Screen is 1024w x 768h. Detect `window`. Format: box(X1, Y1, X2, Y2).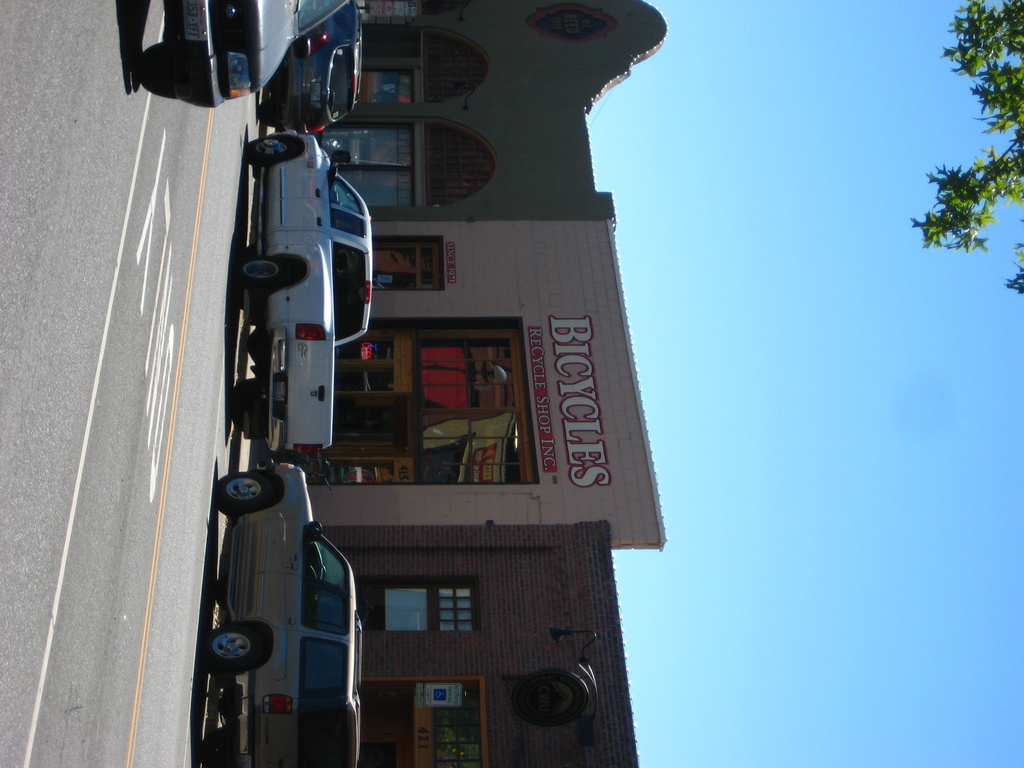
box(413, 340, 525, 488).
